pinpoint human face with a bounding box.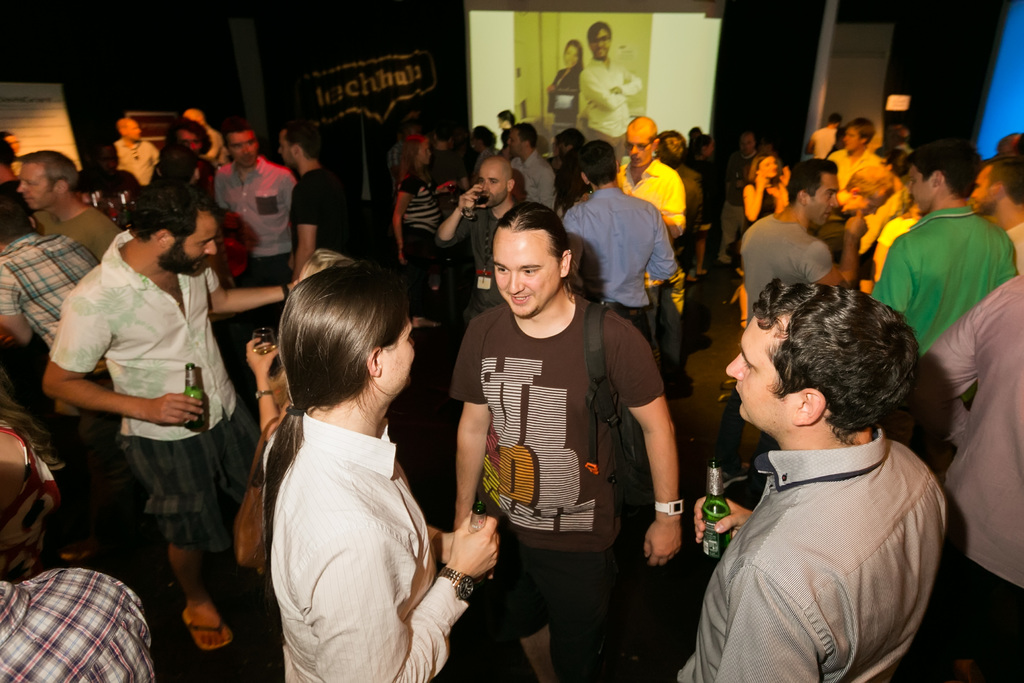
bbox=[278, 128, 296, 170].
